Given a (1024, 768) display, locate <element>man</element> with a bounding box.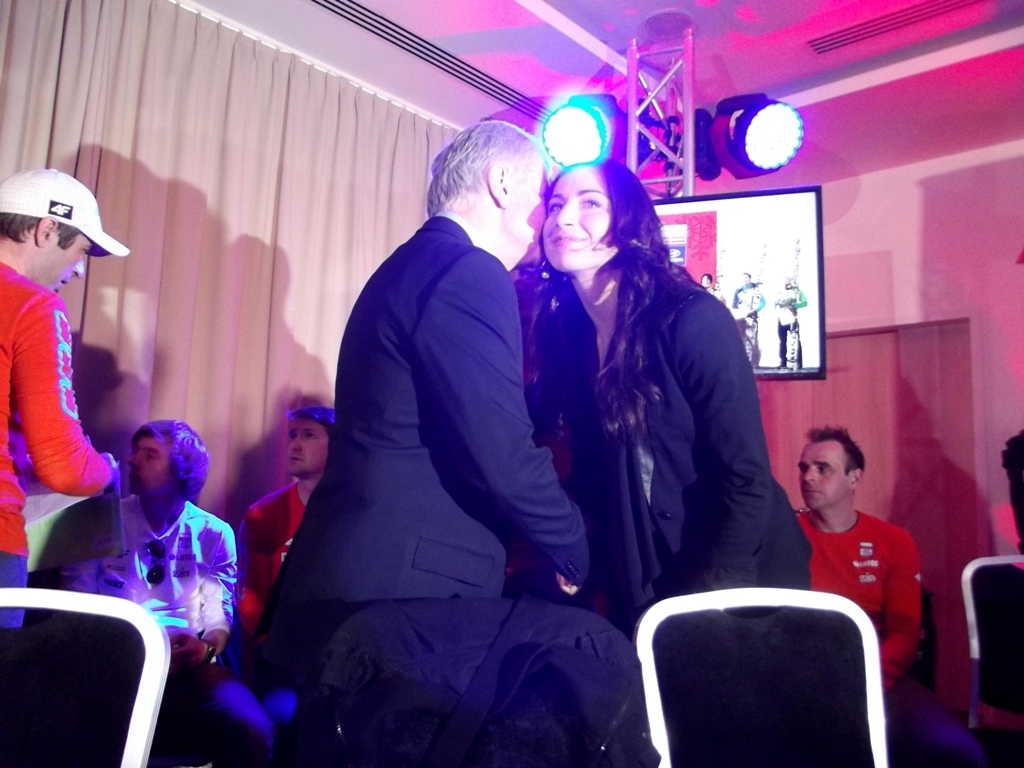
Located: select_region(789, 421, 990, 767).
